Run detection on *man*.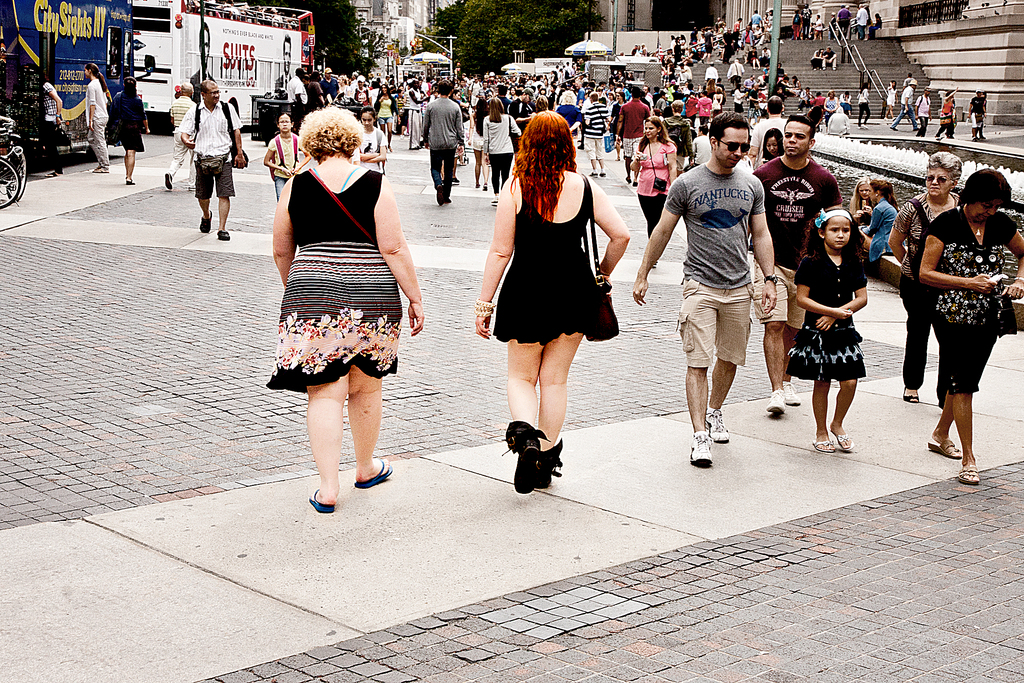
Result: BBox(172, 79, 247, 233).
